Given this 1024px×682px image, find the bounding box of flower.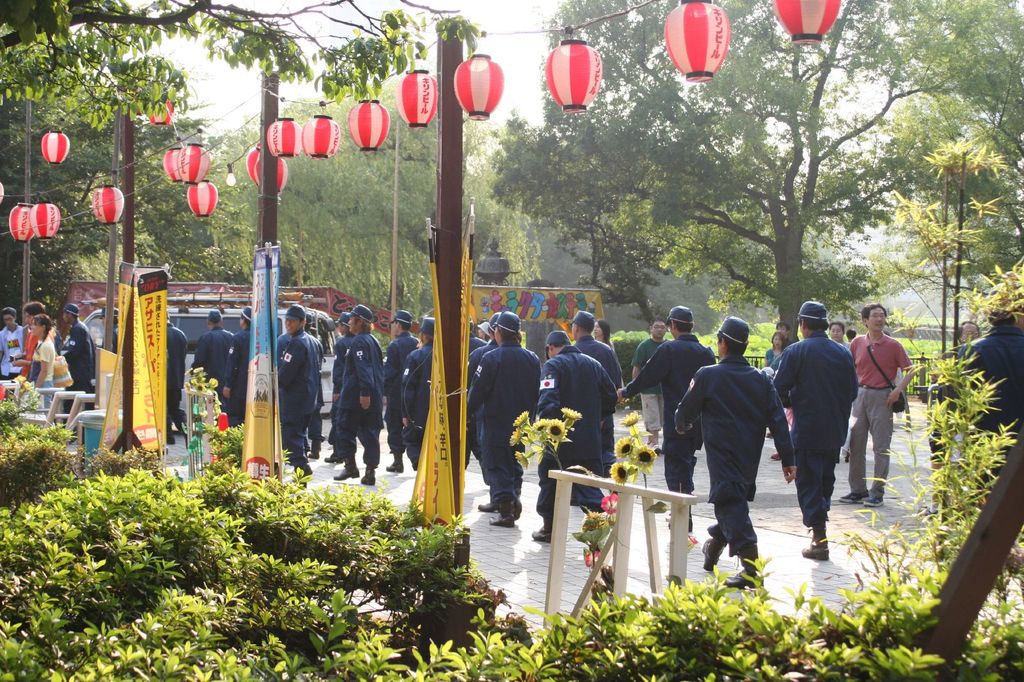
<bbox>630, 446, 657, 471</bbox>.
